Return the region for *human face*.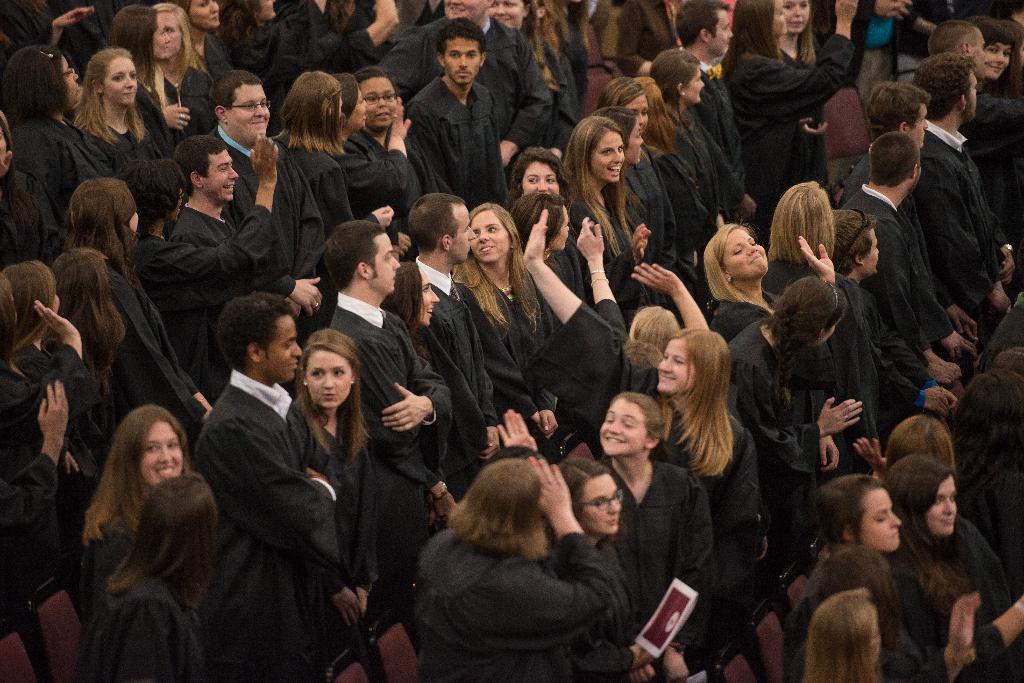
<region>264, 311, 301, 381</region>.
